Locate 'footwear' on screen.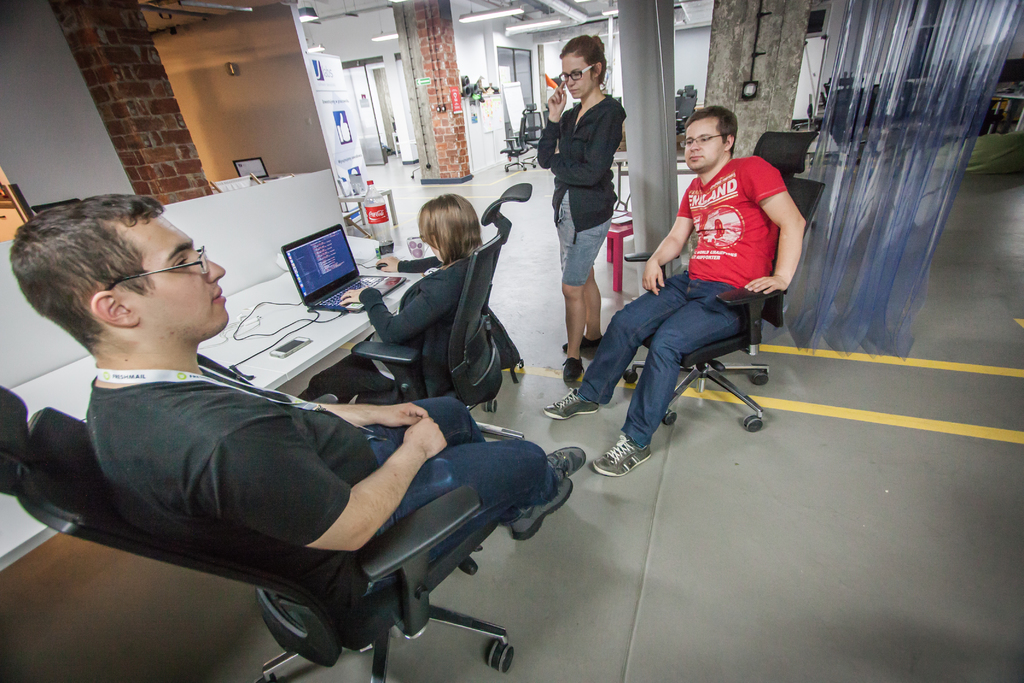
On screen at crop(561, 357, 584, 386).
